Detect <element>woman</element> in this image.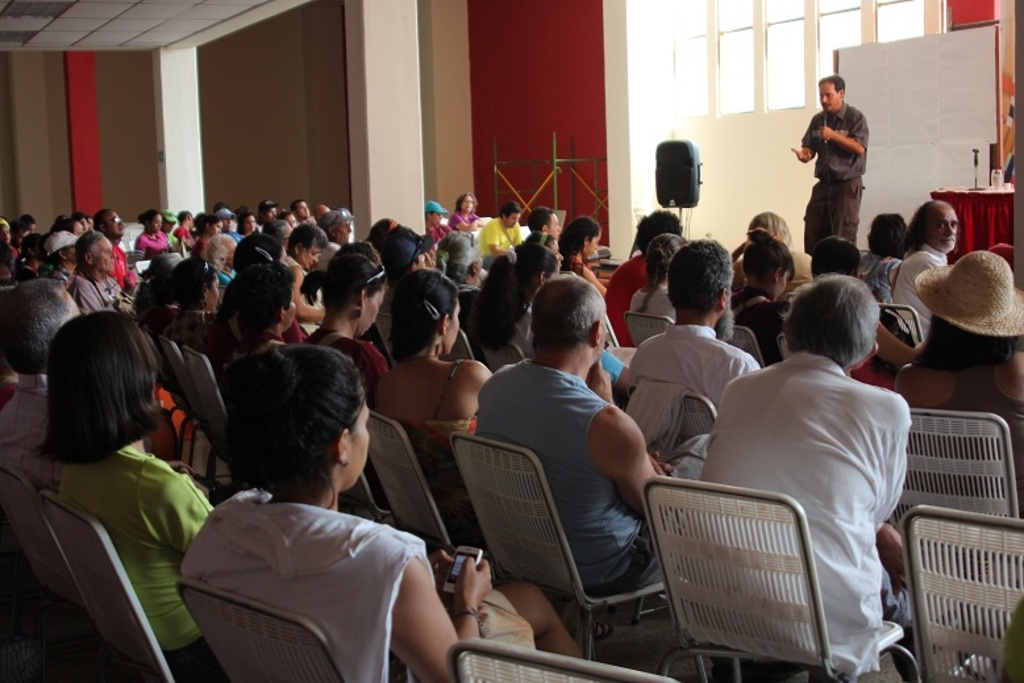
Detection: <box>365,221,436,322</box>.
